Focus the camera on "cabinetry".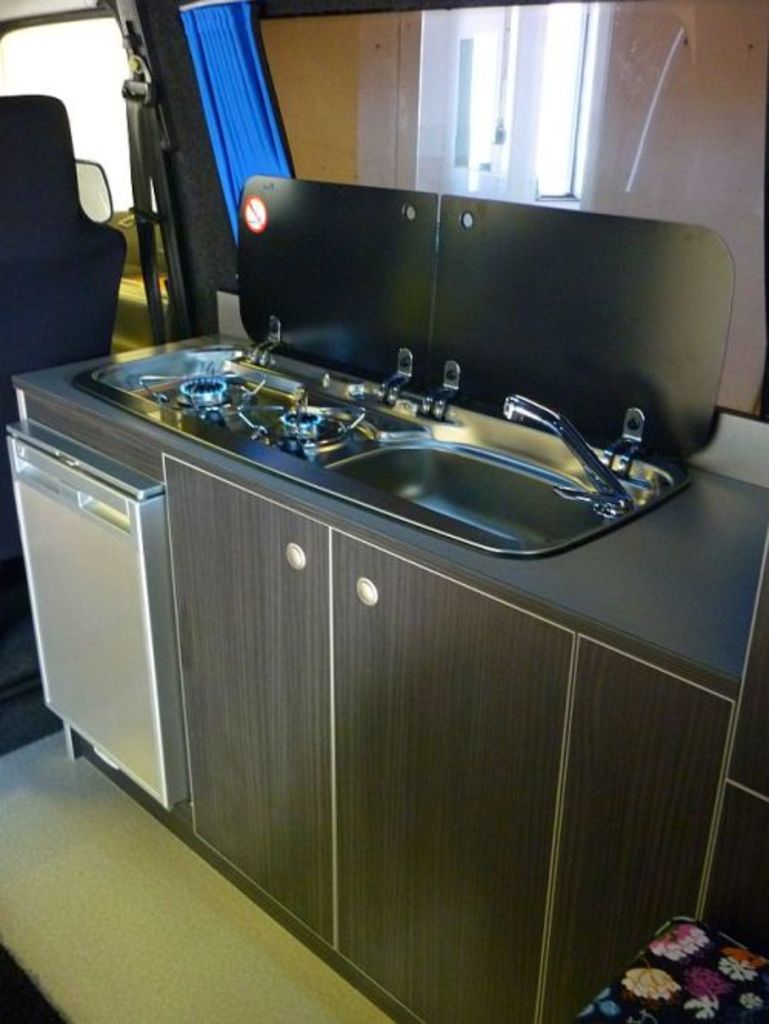
Focus region: (x1=5, y1=294, x2=767, y2=1022).
